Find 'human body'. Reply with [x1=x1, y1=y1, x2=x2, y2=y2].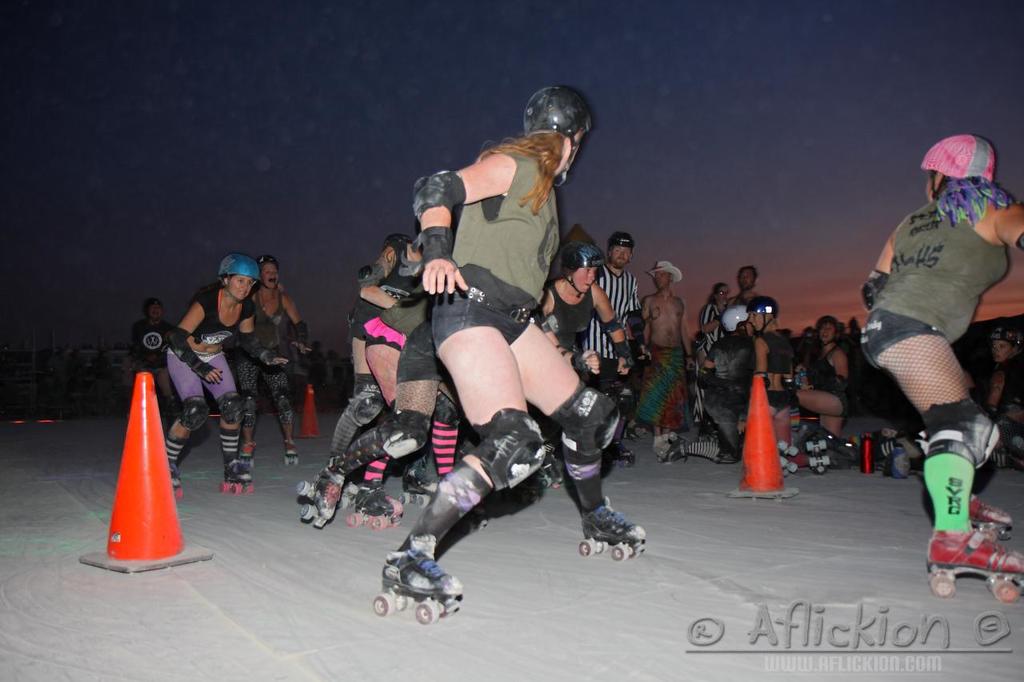
[x1=968, y1=311, x2=1021, y2=474].
